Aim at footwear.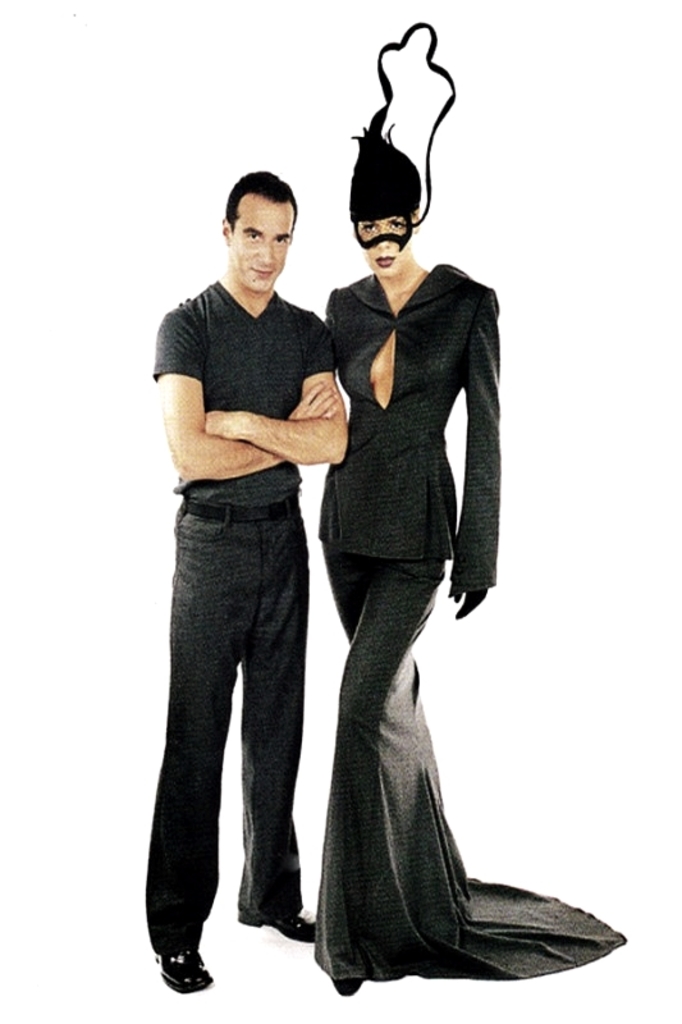
Aimed at box(234, 908, 324, 946).
